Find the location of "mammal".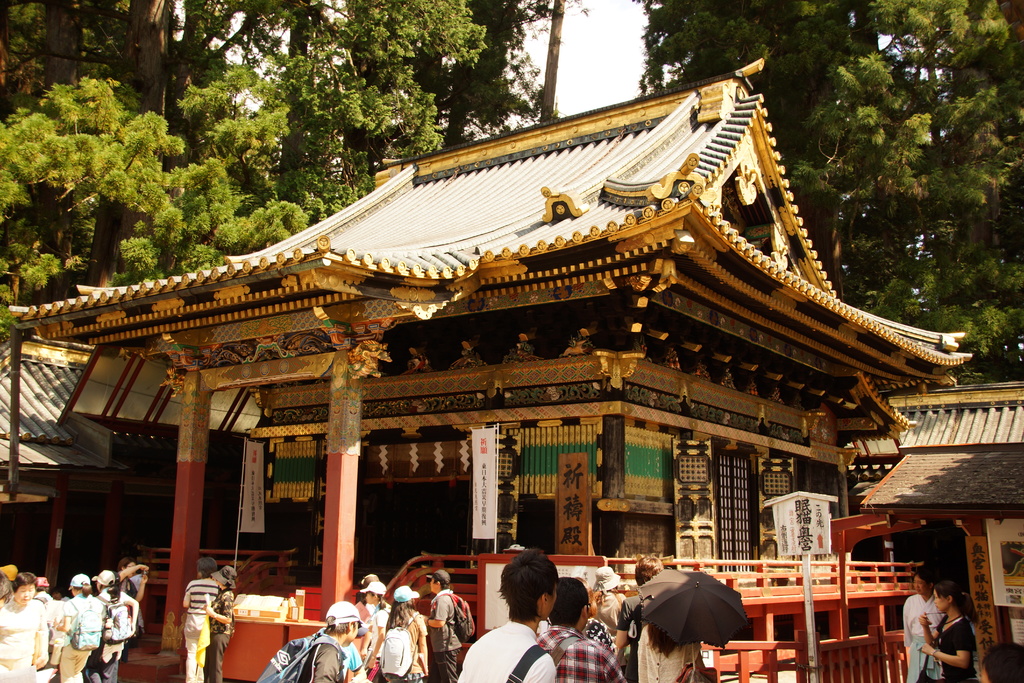
Location: l=371, t=584, r=428, b=682.
